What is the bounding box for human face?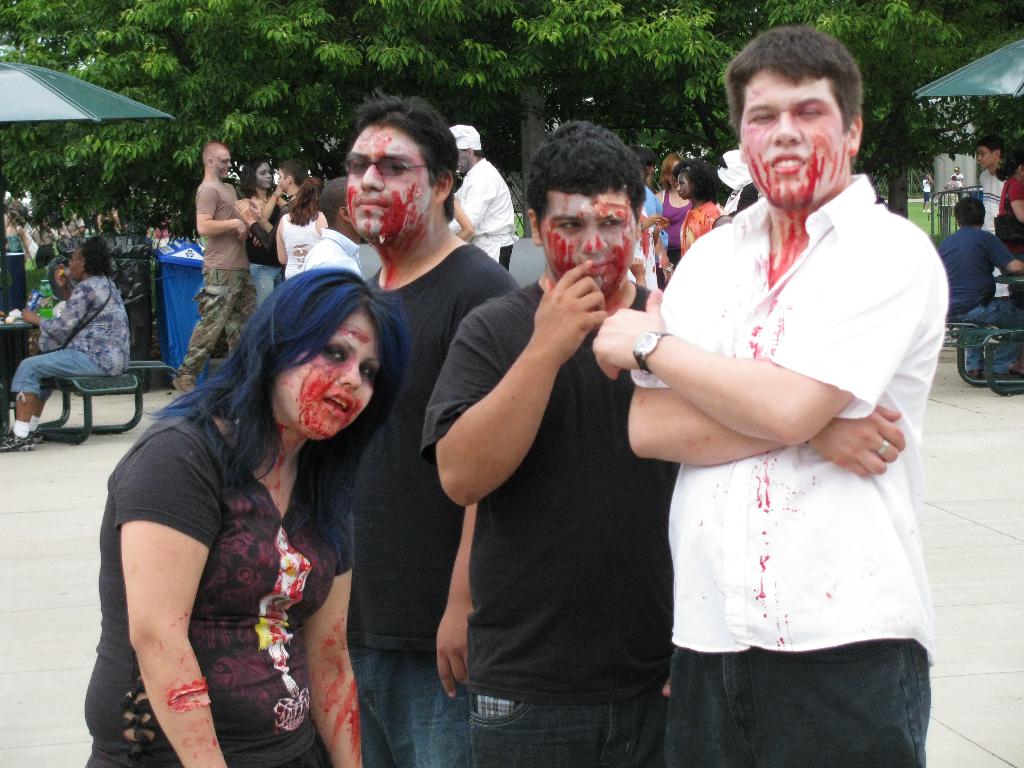
{"x1": 257, "y1": 165, "x2": 275, "y2": 189}.
